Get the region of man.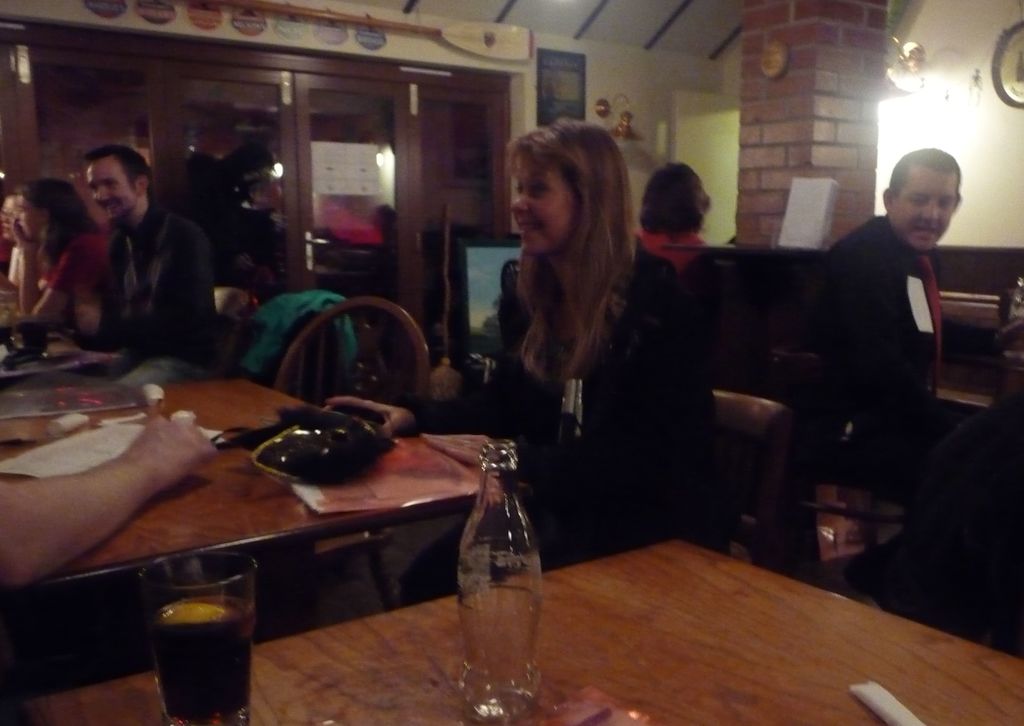
(left=779, top=149, right=961, bottom=618).
